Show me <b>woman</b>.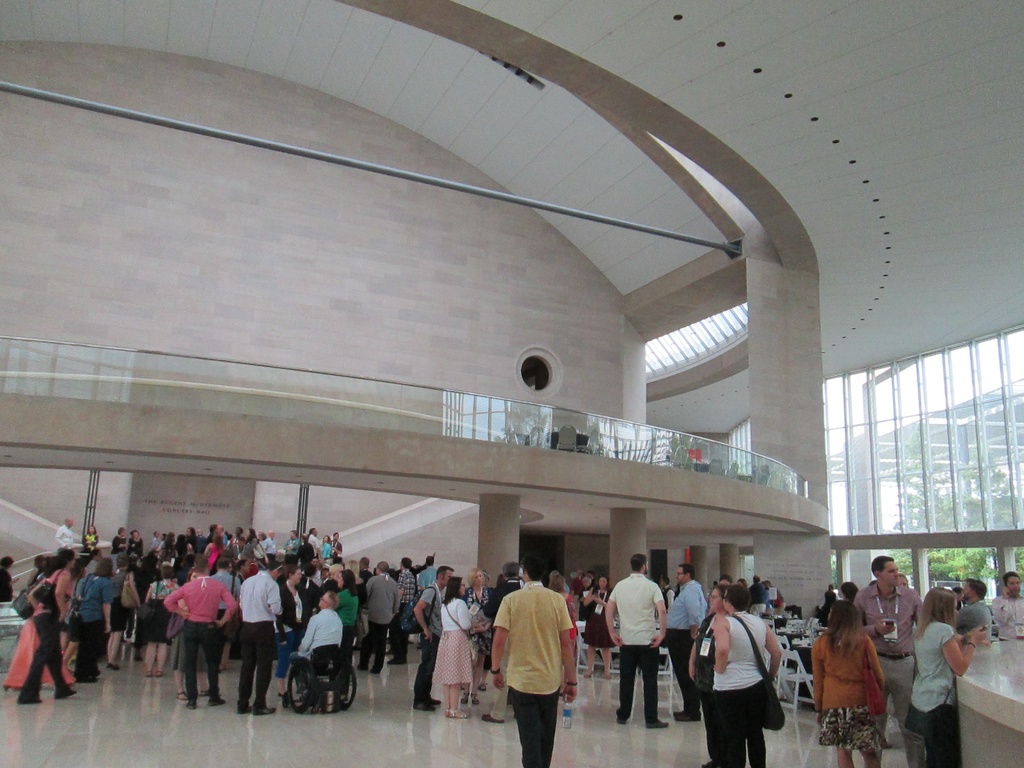
<b>woman</b> is here: [582, 573, 619, 678].
